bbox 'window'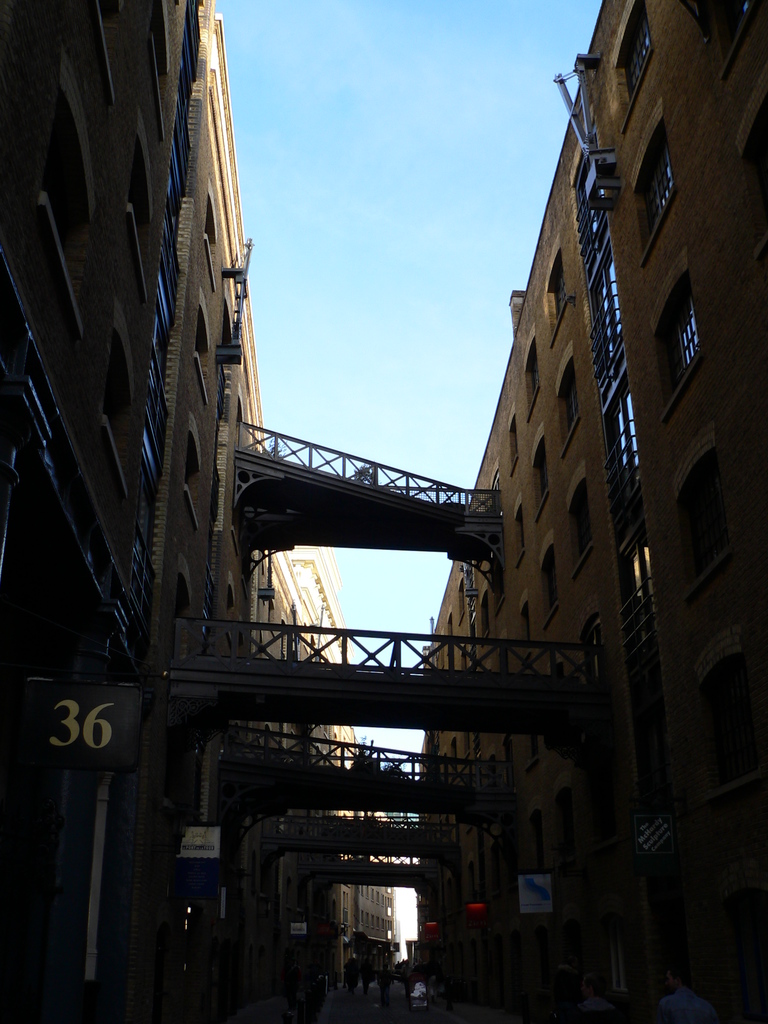
<bbox>535, 527, 568, 625</bbox>
